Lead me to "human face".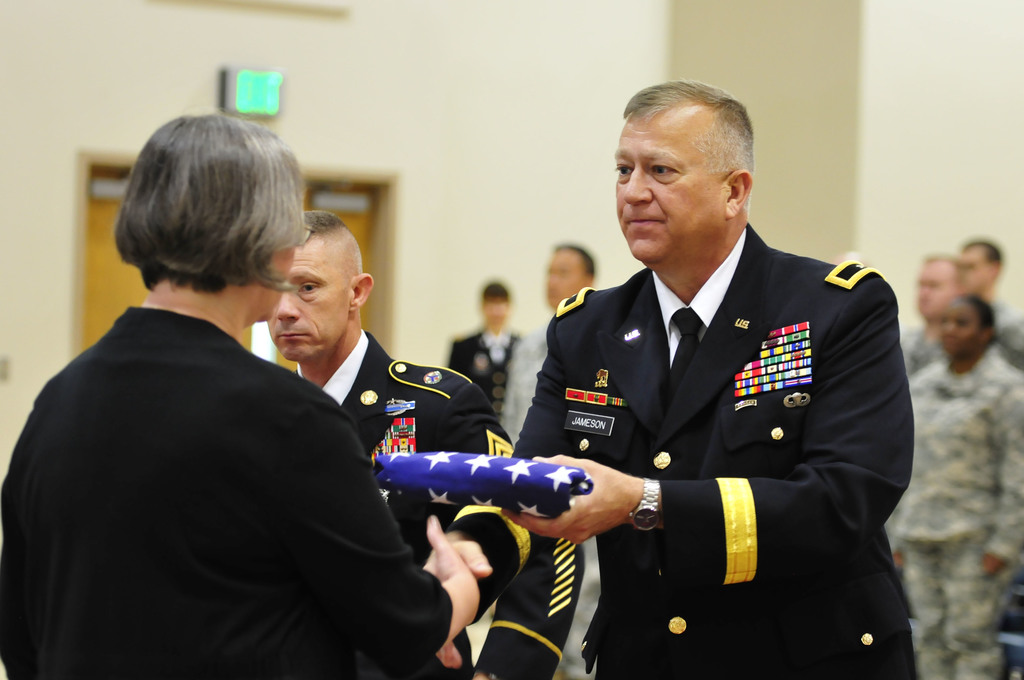
Lead to (959, 246, 989, 292).
